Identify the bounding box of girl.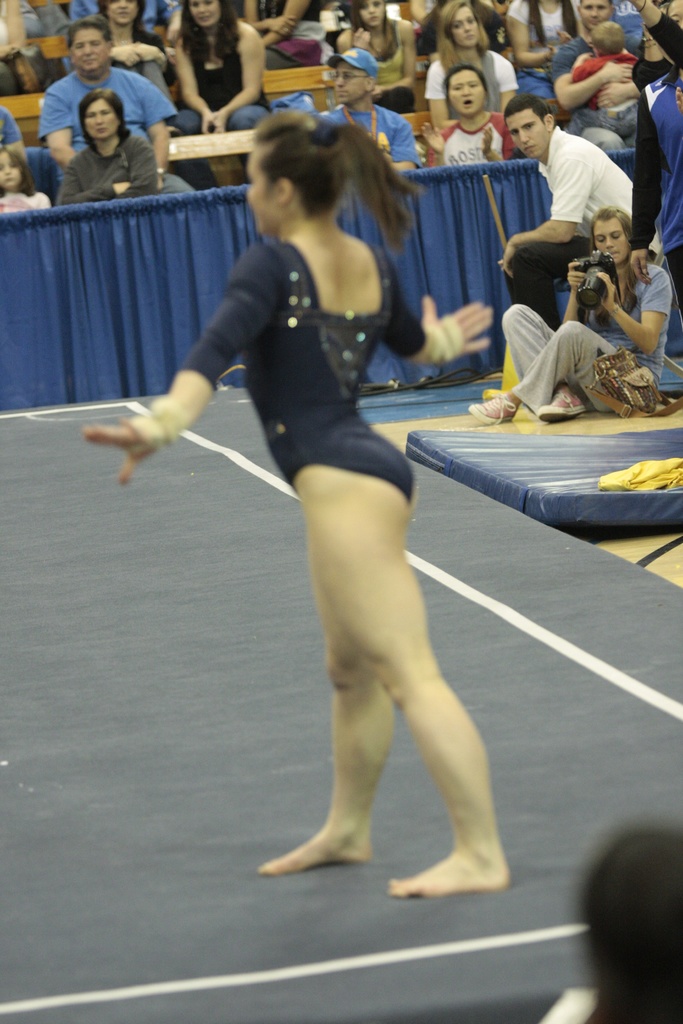
<box>0,145,56,211</box>.
